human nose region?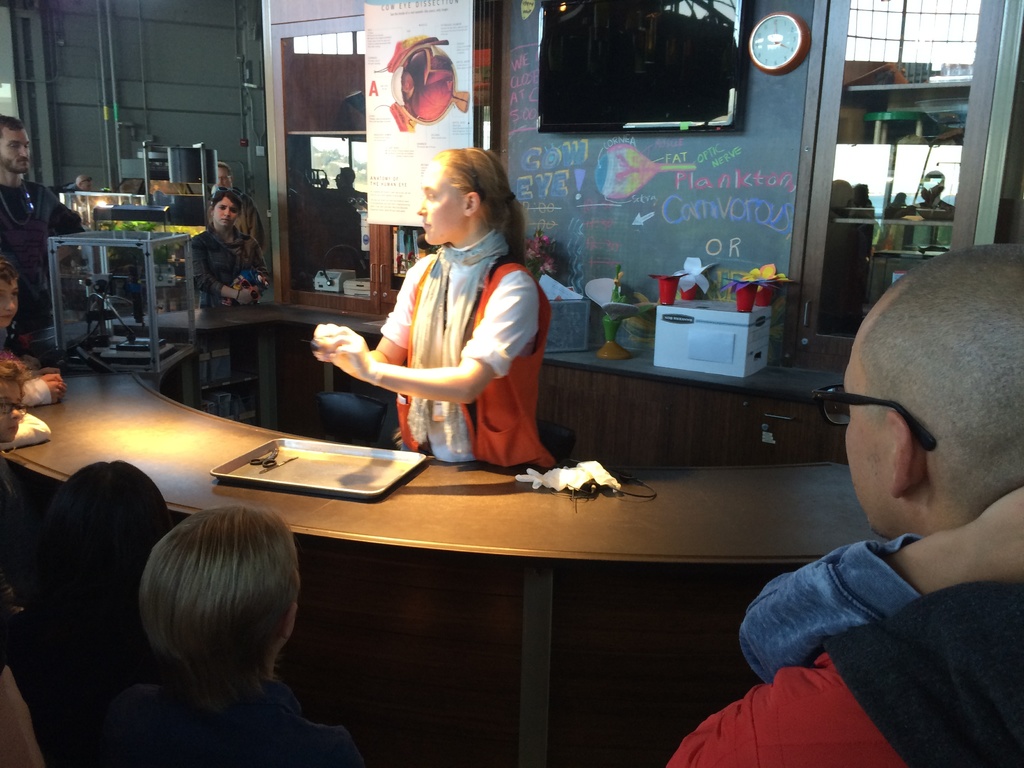
locate(416, 198, 428, 216)
